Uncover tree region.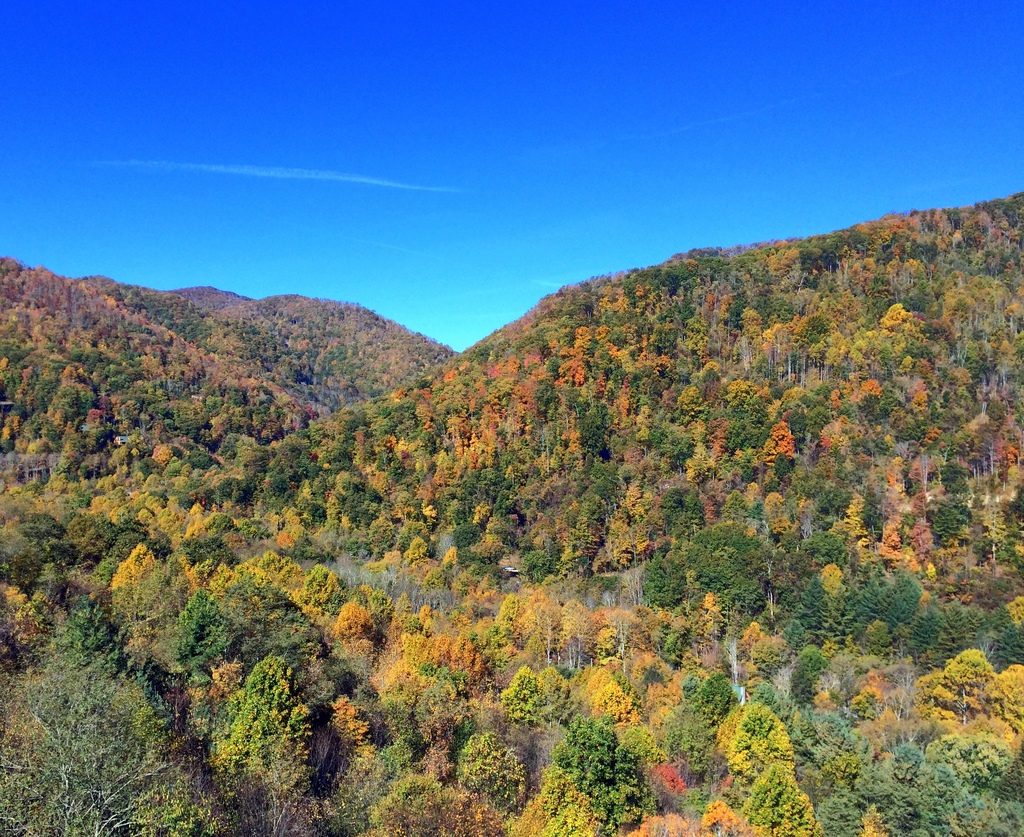
Uncovered: crop(634, 521, 770, 630).
